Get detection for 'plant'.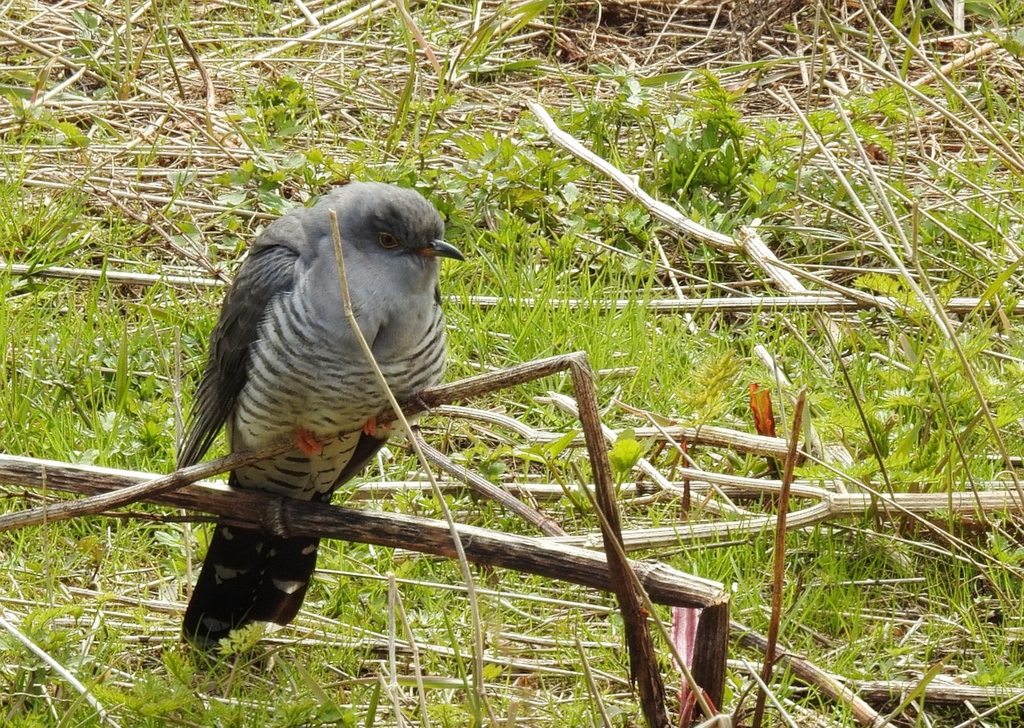
Detection: region(246, 71, 318, 143).
